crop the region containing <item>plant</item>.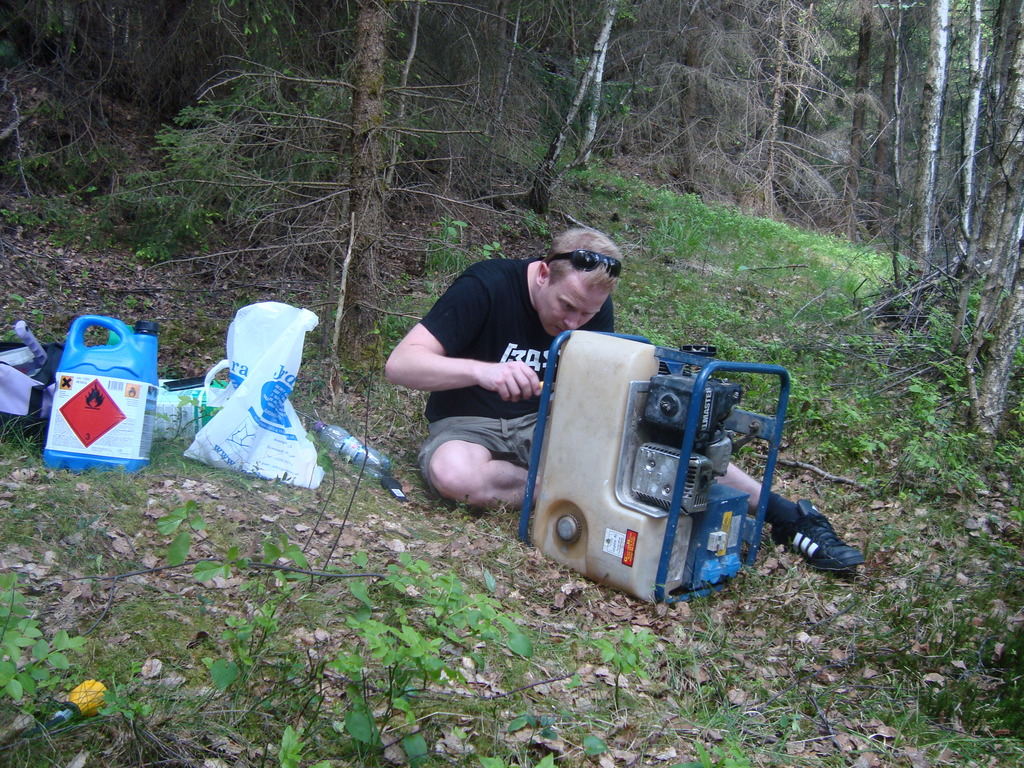
Crop region: 364:399:419:448.
